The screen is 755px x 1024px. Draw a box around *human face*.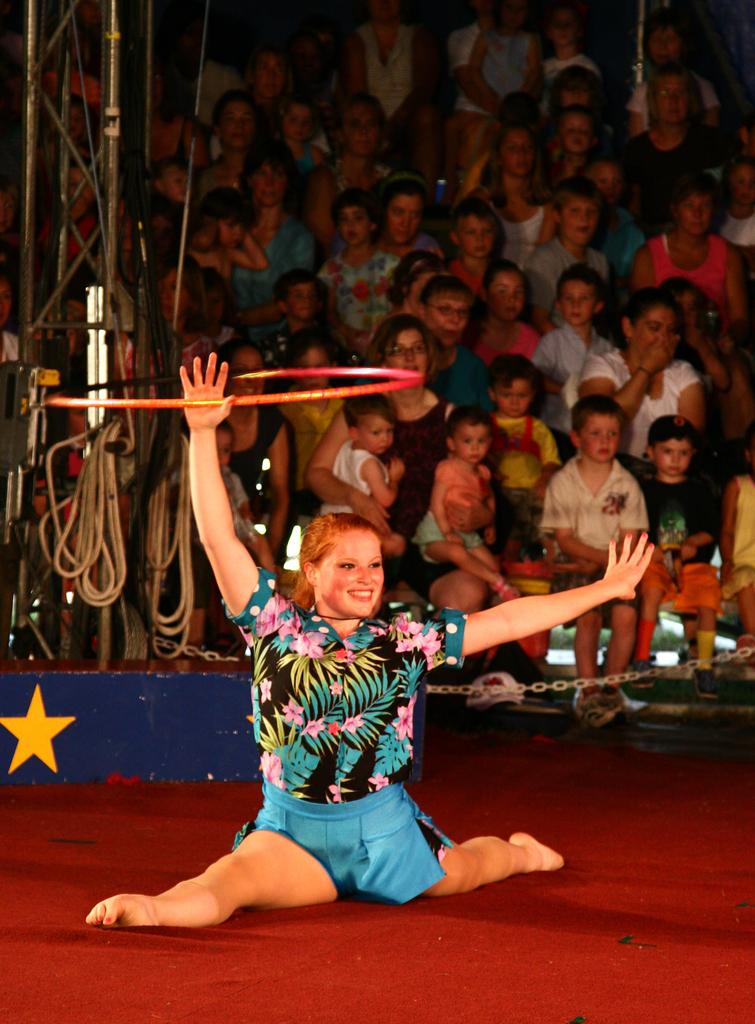
box(651, 435, 692, 474).
